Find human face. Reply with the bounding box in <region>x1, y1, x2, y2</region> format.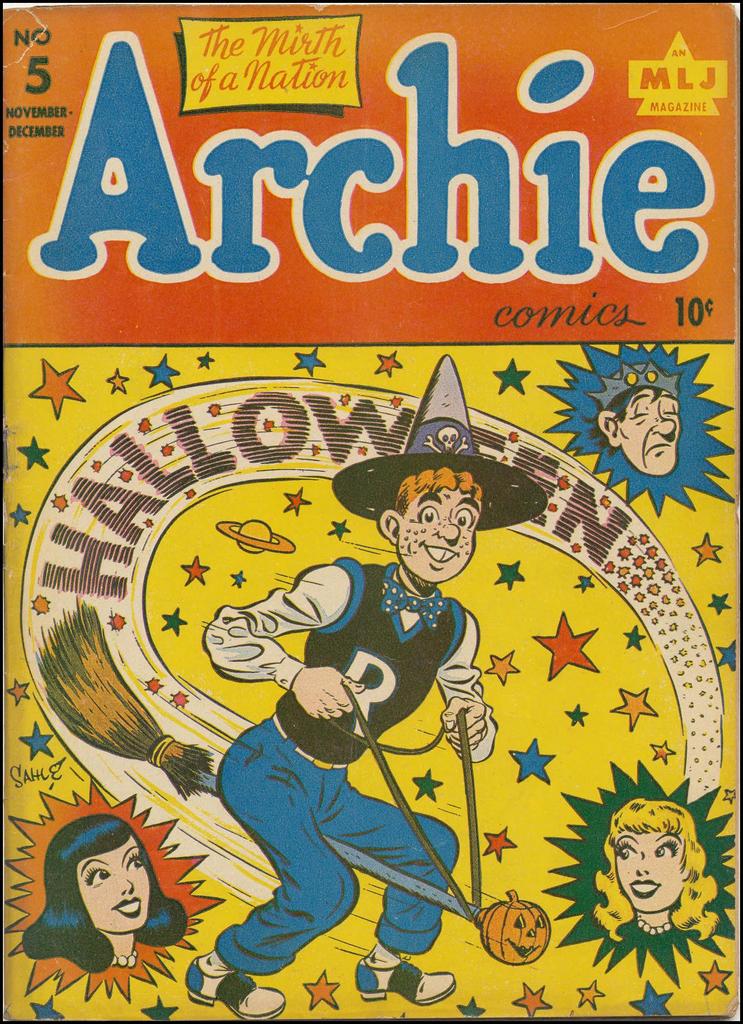
<region>619, 388, 690, 483</region>.
